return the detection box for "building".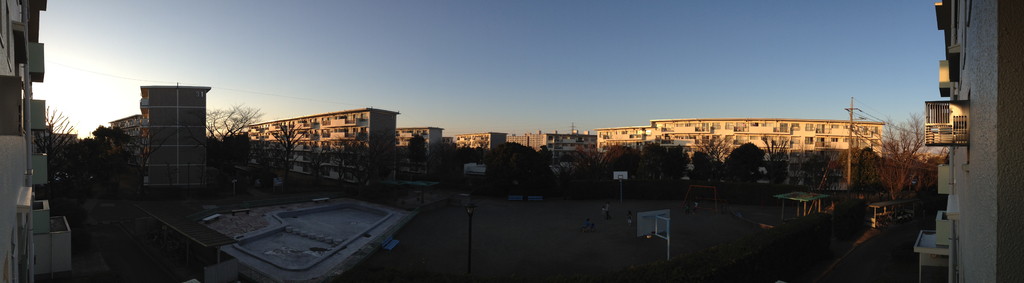
x1=0, y1=0, x2=69, y2=282.
